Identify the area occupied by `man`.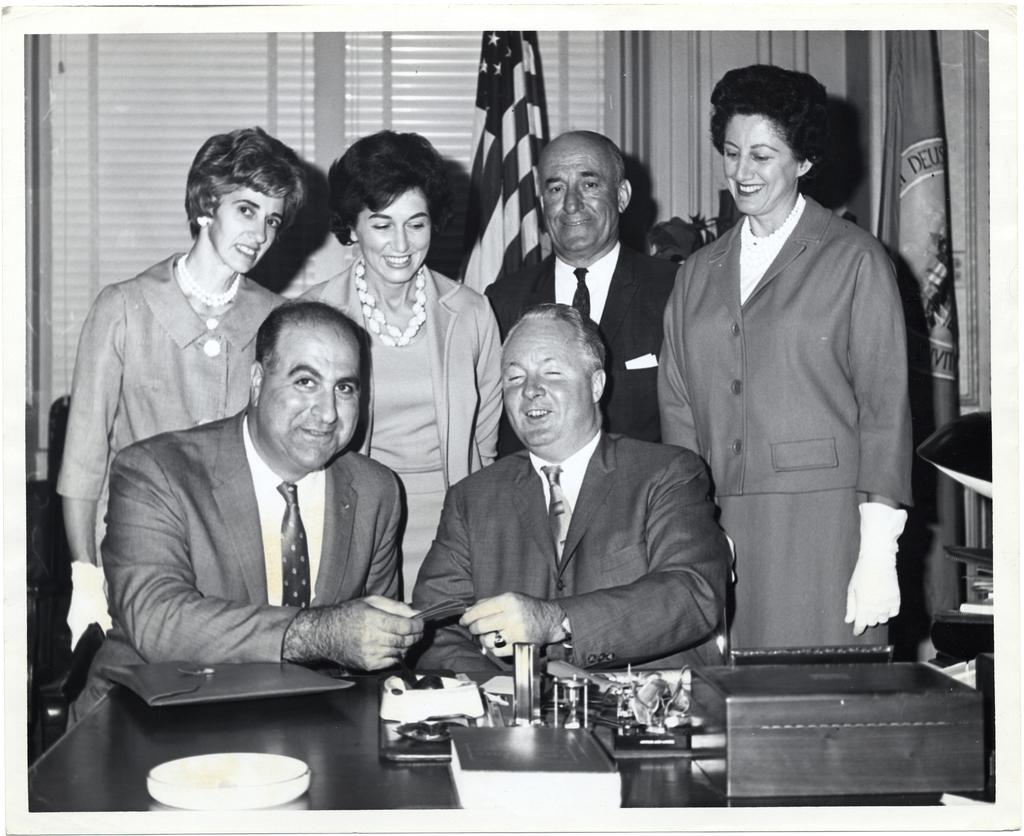
Area: x1=494, y1=134, x2=680, y2=447.
